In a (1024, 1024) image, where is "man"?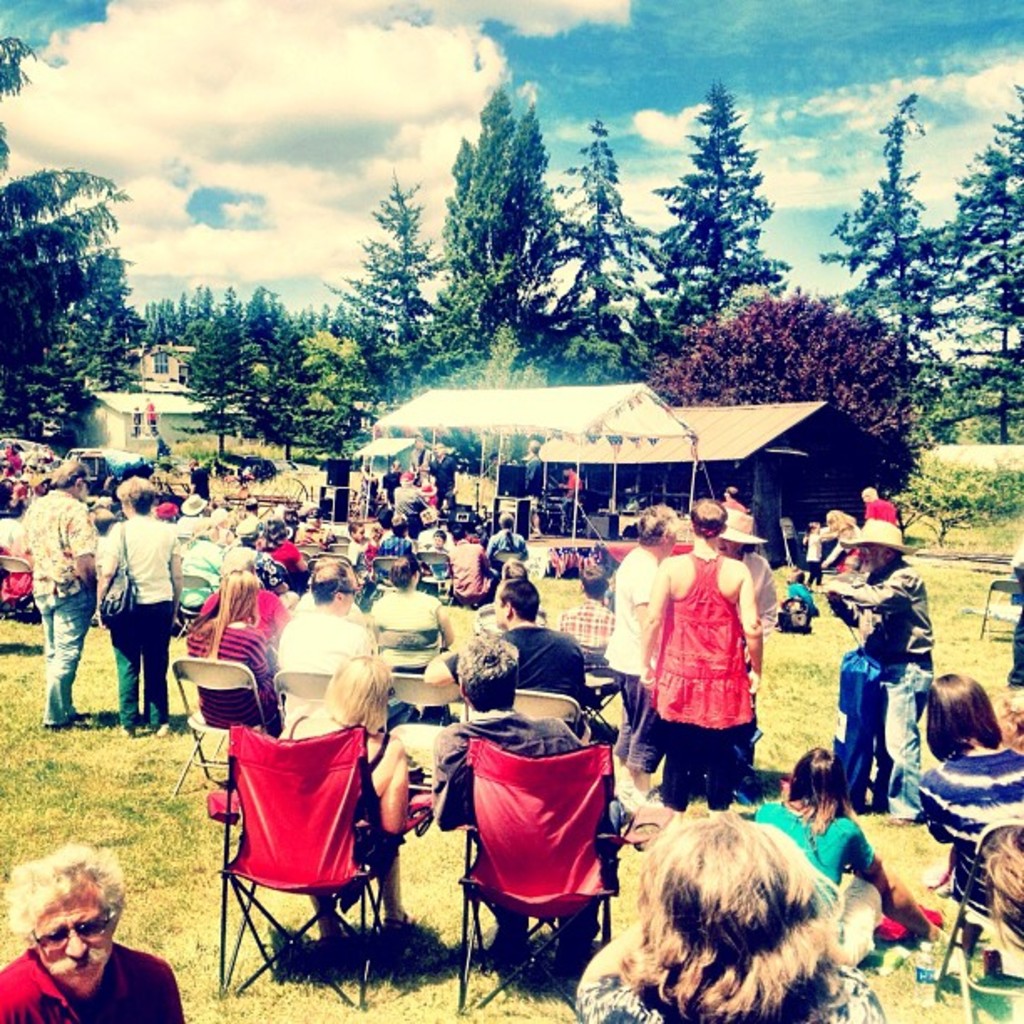
rect(169, 494, 224, 540).
